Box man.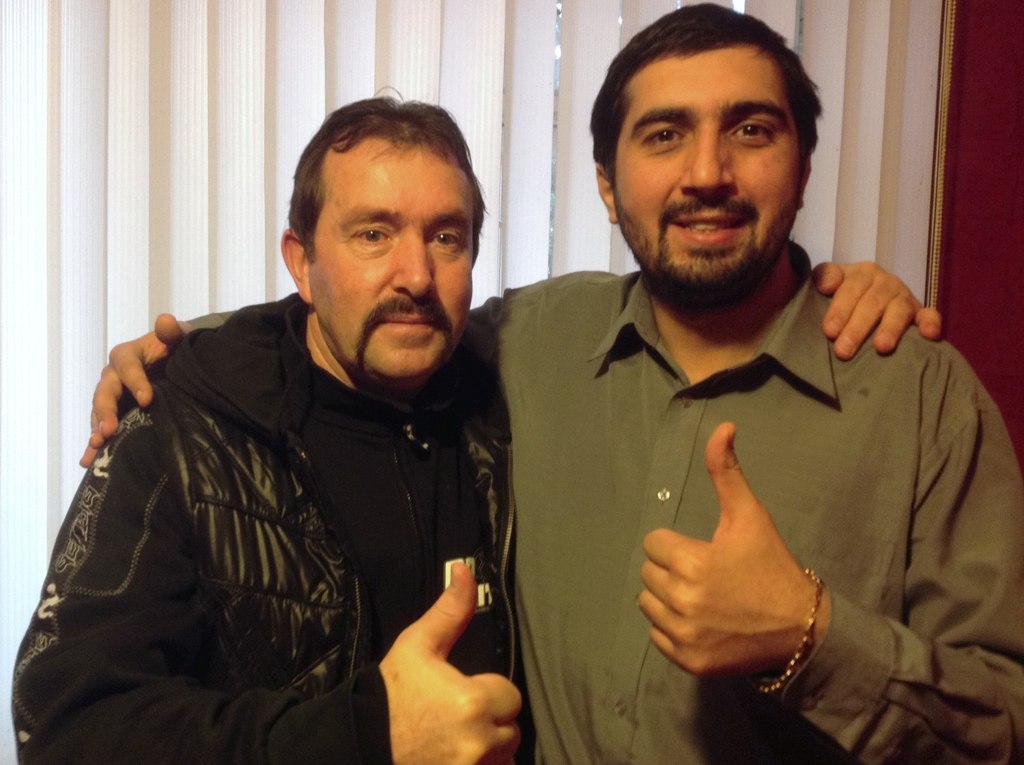
rect(10, 85, 943, 764).
